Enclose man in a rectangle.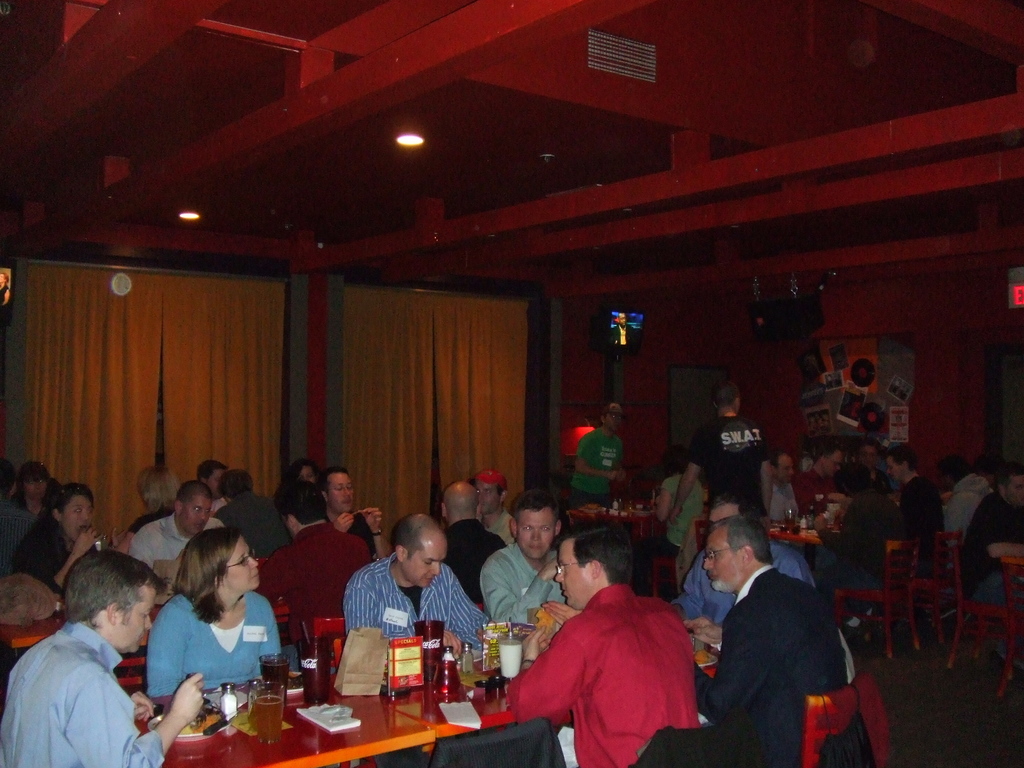
936:449:995:540.
